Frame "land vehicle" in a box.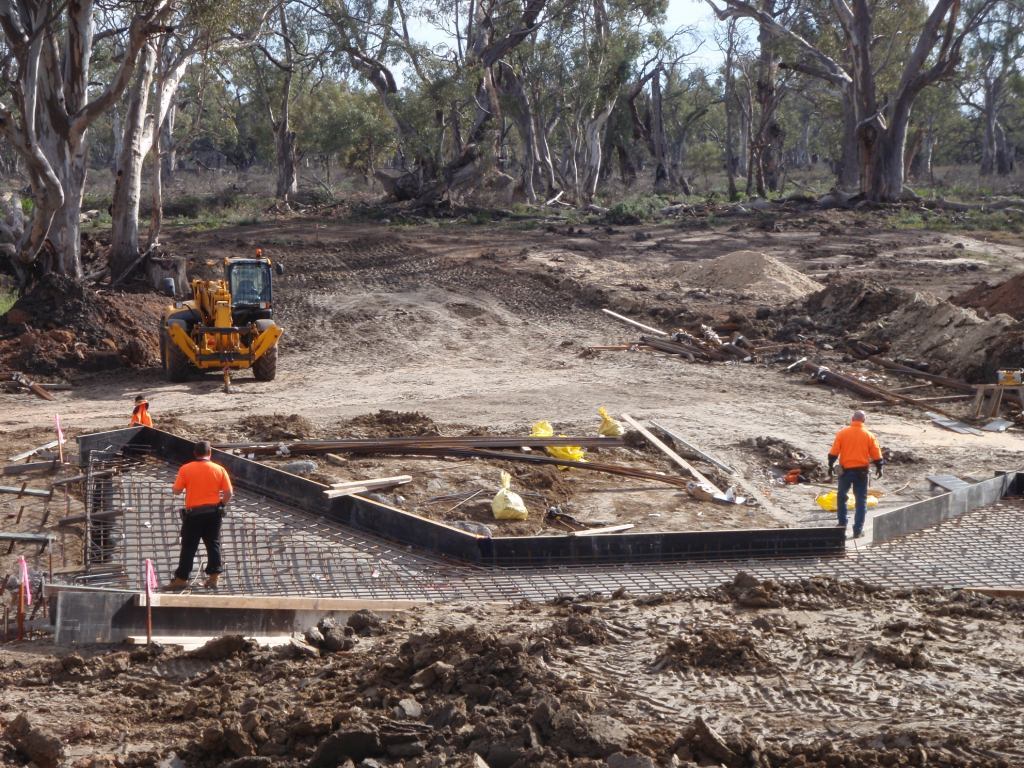
156/255/283/393.
